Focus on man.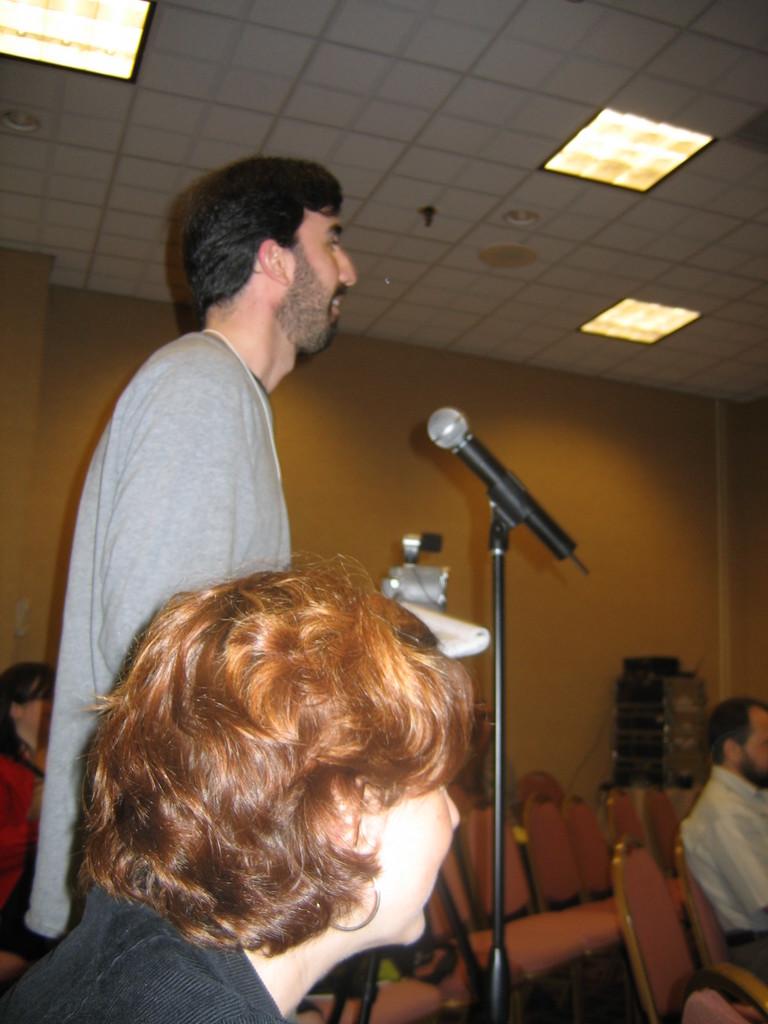
Focused at <bbox>689, 694, 767, 985</bbox>.
